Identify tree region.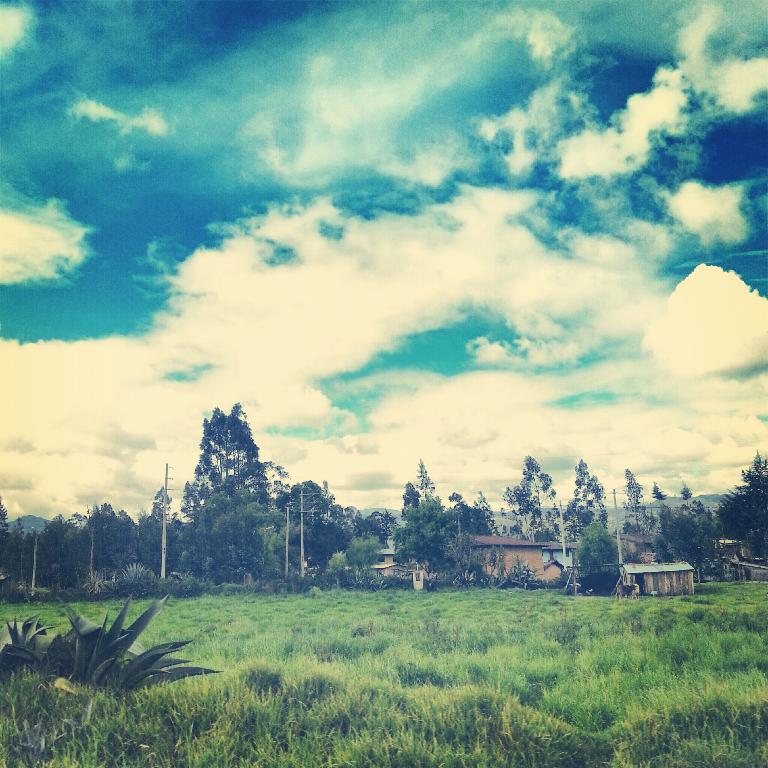
Region: 503/457/564/552.
